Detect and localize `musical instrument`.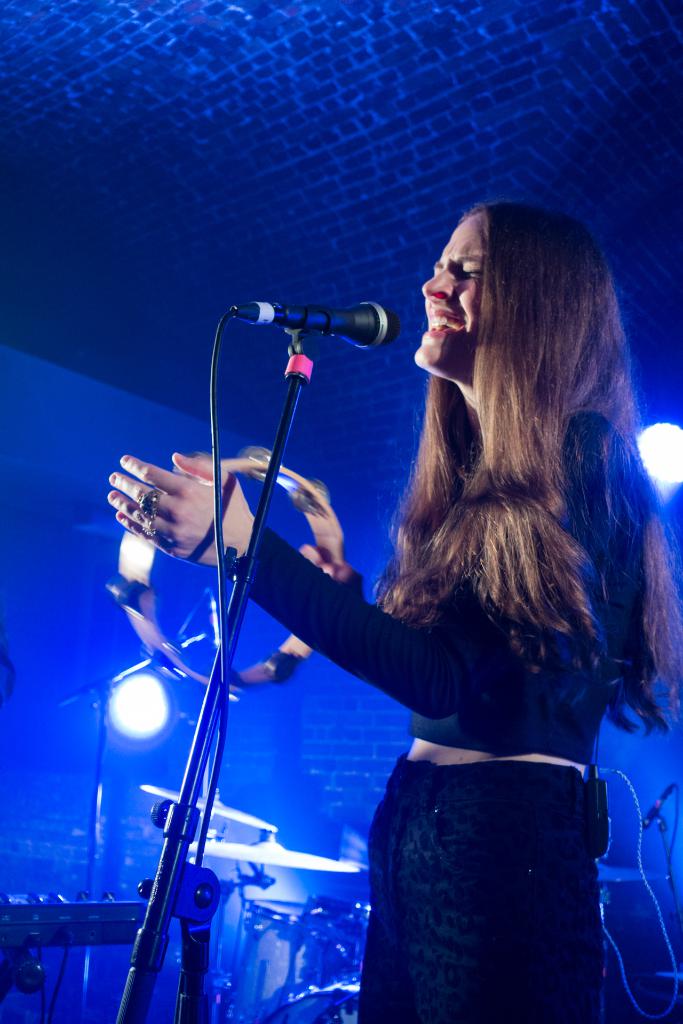
Localized at <region>103, 442, 349, 698</region>.
